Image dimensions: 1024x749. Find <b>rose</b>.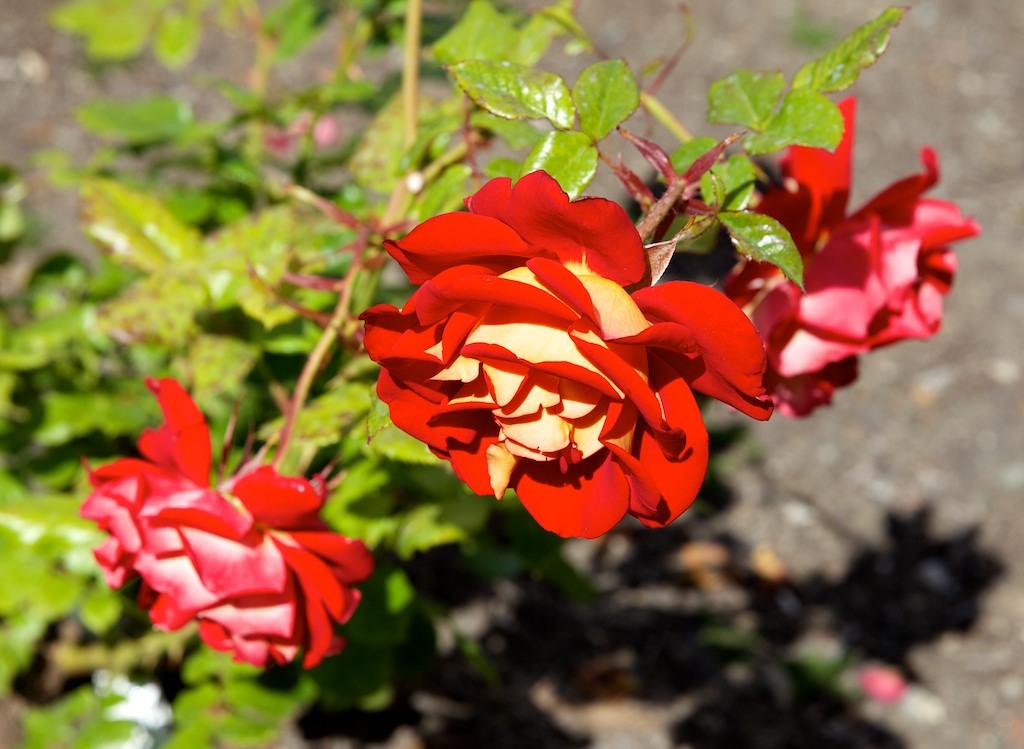
detection(717, 94, 982, 421).
